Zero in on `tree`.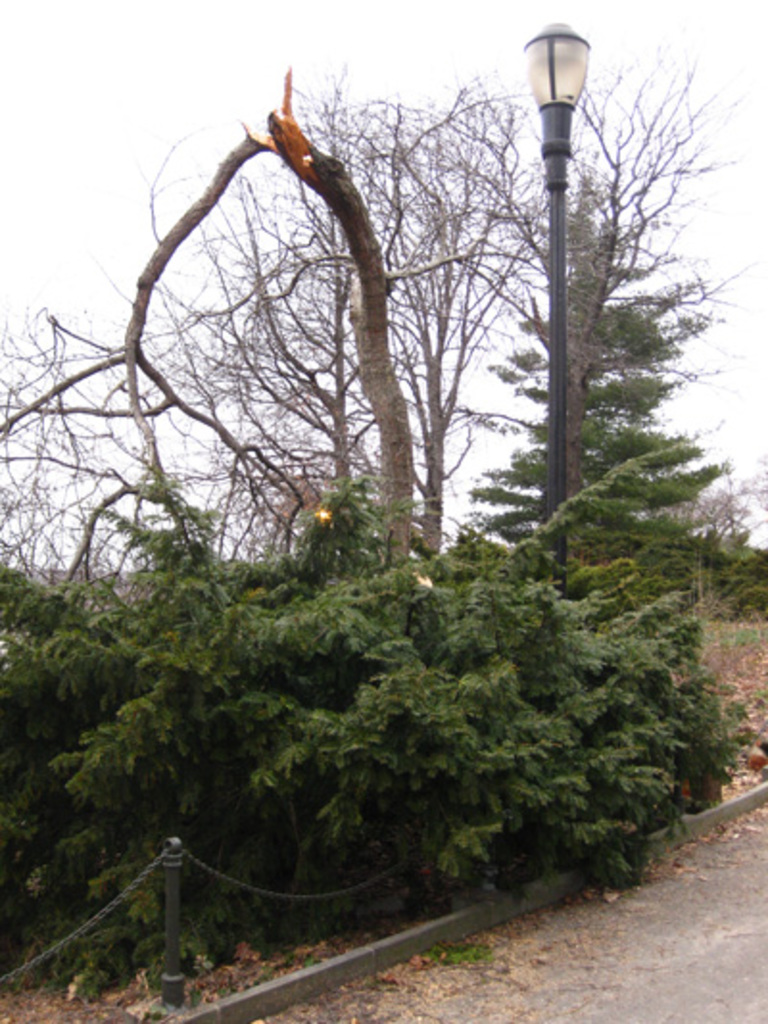
Zeroed in: bbox=(551, 38, 764, 580).
